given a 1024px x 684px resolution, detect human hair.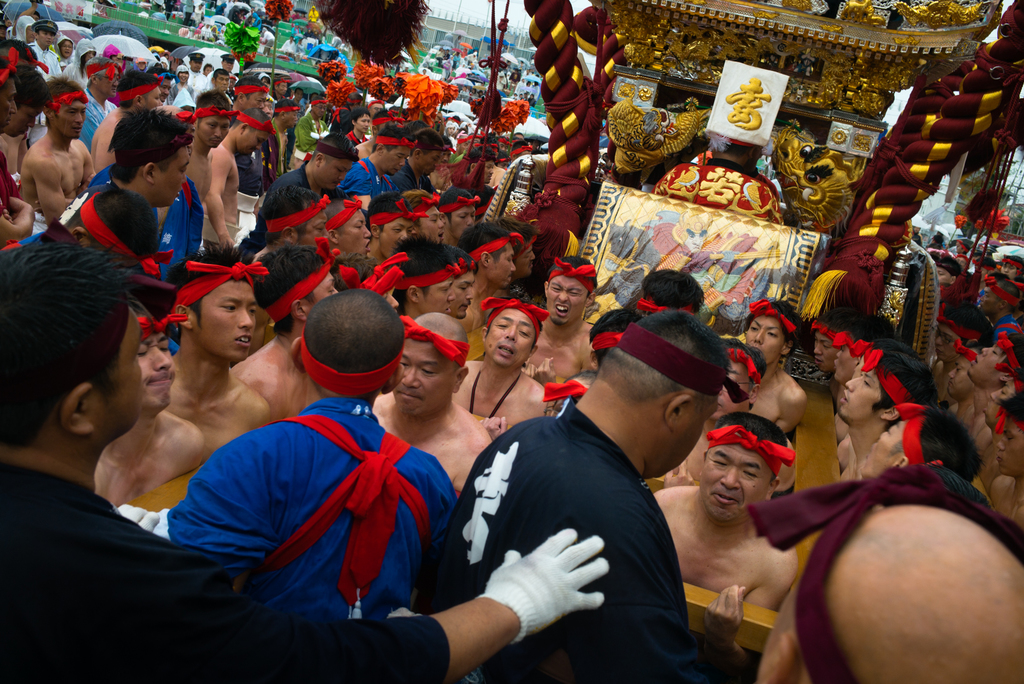
375:121:410:151.
